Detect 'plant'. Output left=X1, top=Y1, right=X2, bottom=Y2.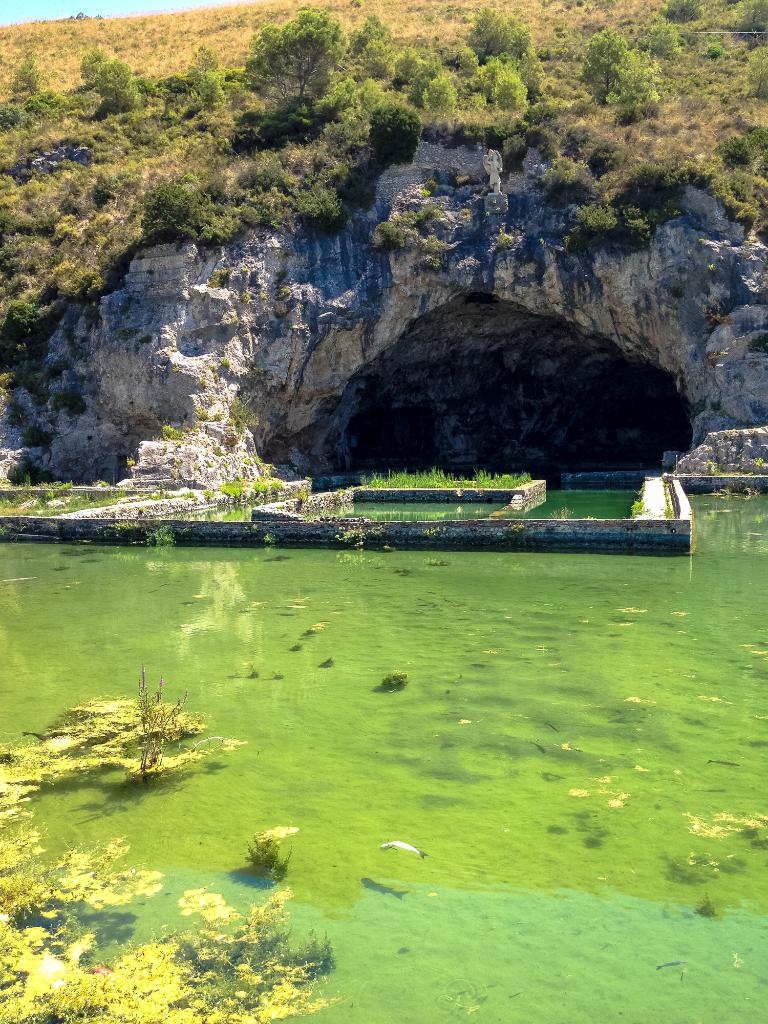
left=287, top=483, right=308, bottom=504.
